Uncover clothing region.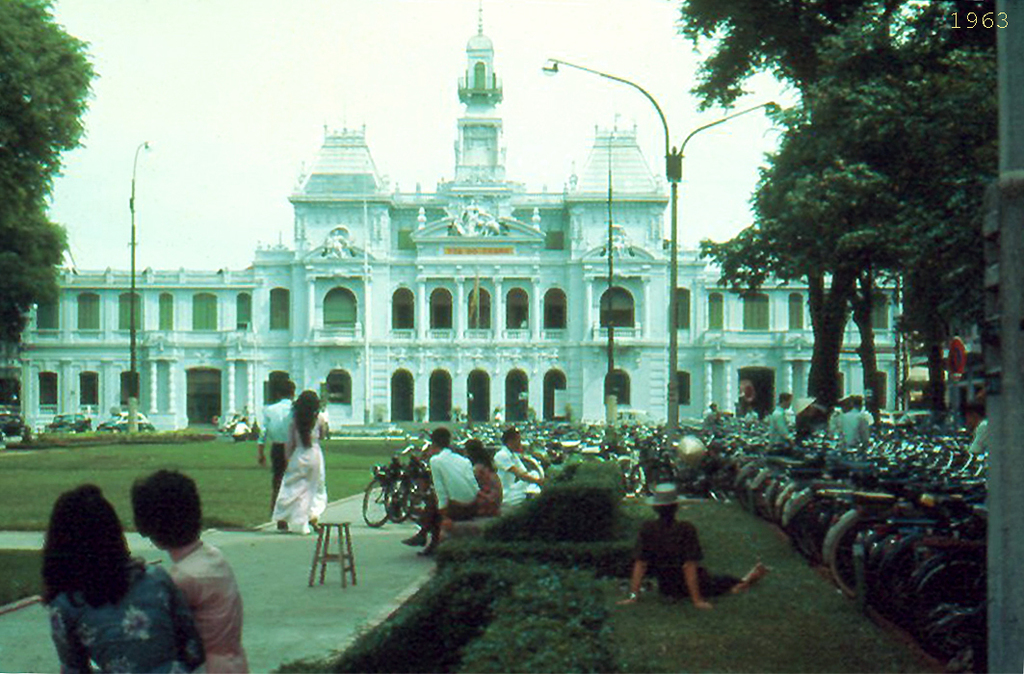
Uncovered: [x1=422, y1=449, x2=476, y2=544].
